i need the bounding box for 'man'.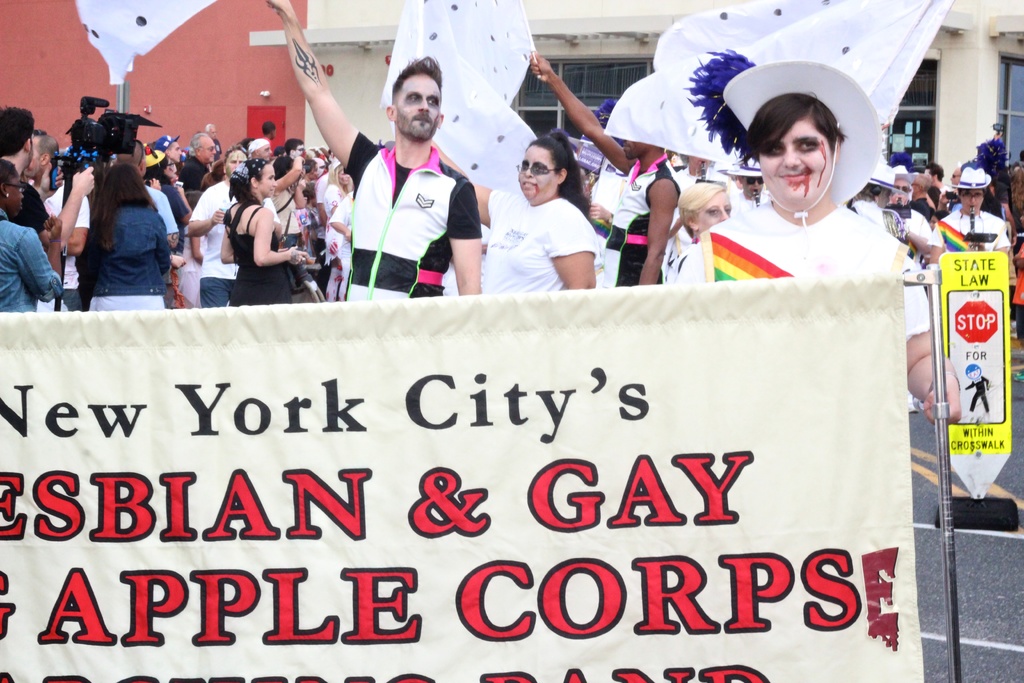
Here it is: [x1=176, y1=129, x2=217, y2=192].
